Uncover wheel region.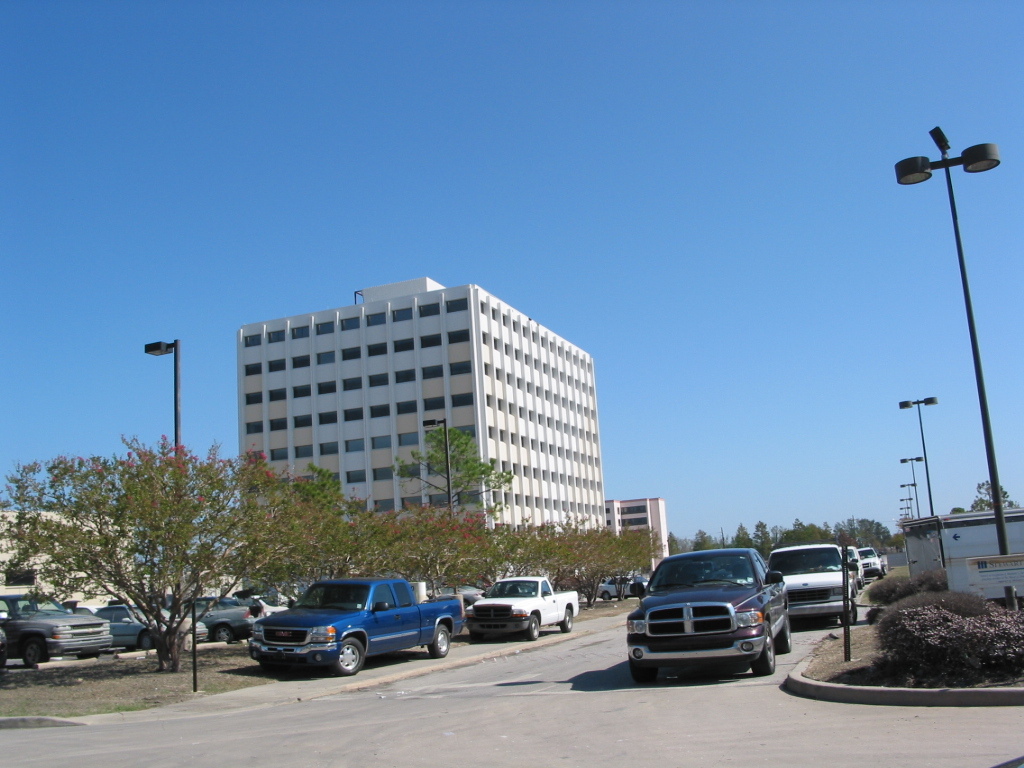
Uncovered: [755,634,775,674].
